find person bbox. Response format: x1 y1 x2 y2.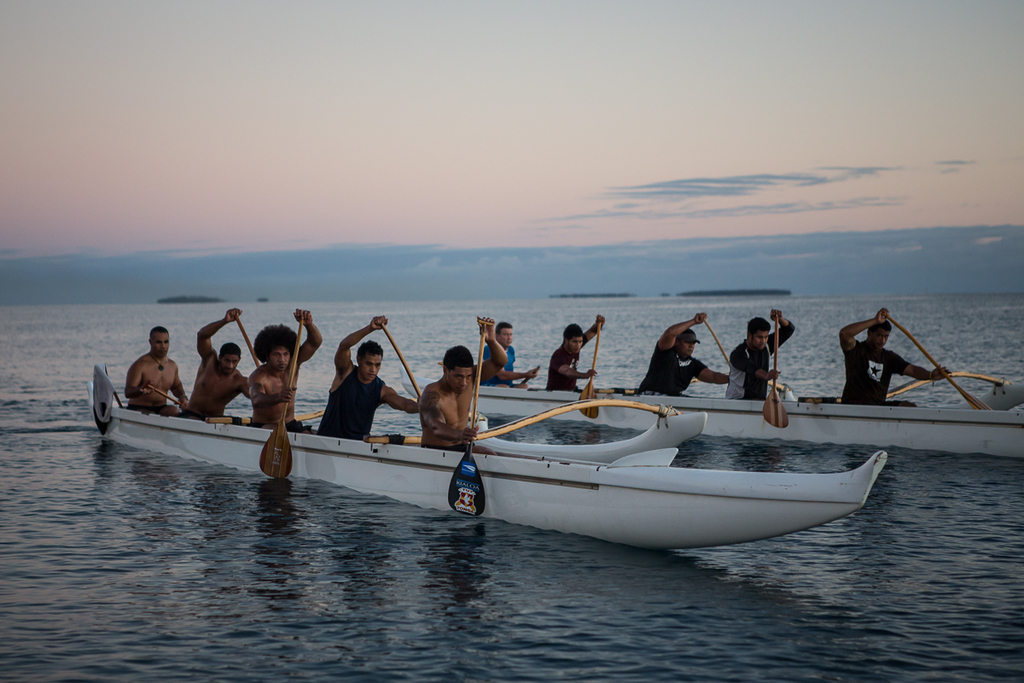
247 308 321 436.
